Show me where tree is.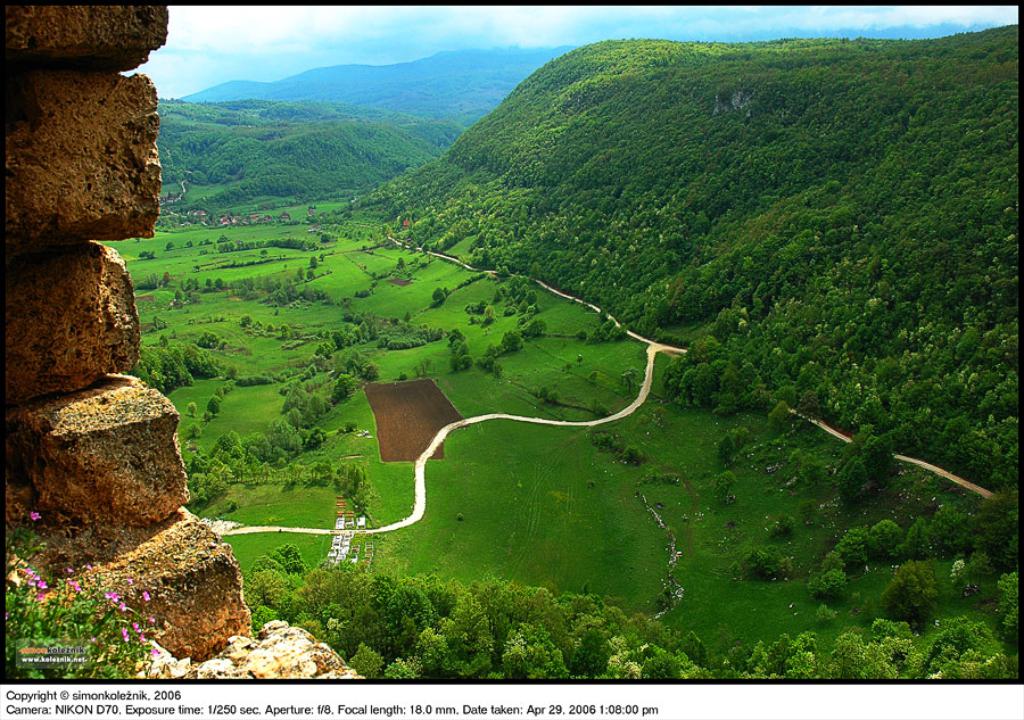
tree is at locate(497, 618, 570, 678).
